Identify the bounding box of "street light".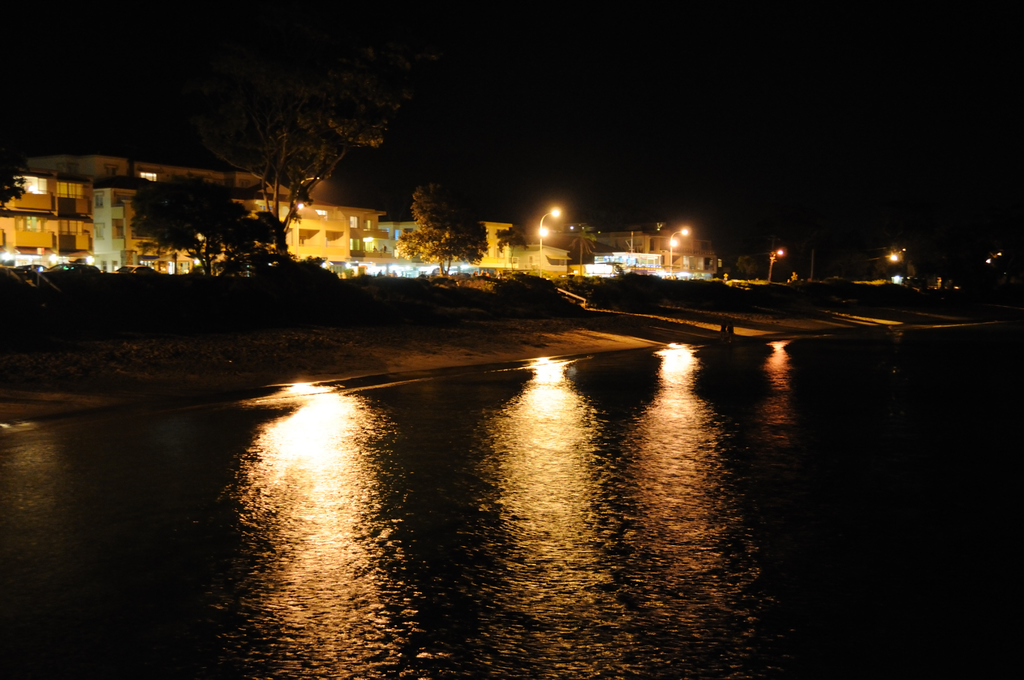
x1=767, y1=250, x2=789, y2=285.
